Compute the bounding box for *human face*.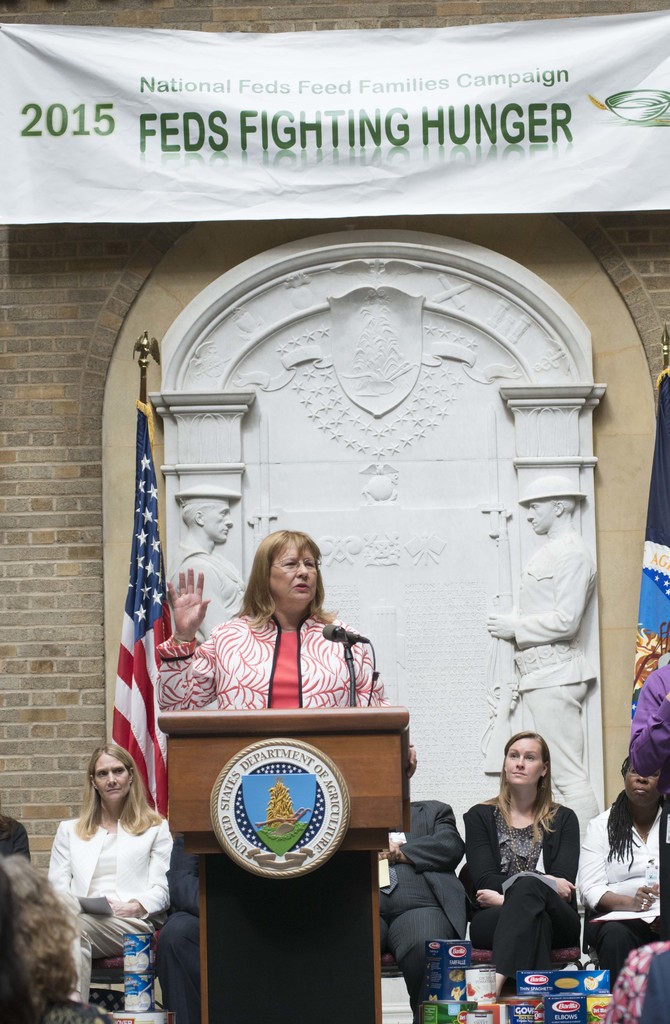
bbox=(527, 497, 553, 531).
